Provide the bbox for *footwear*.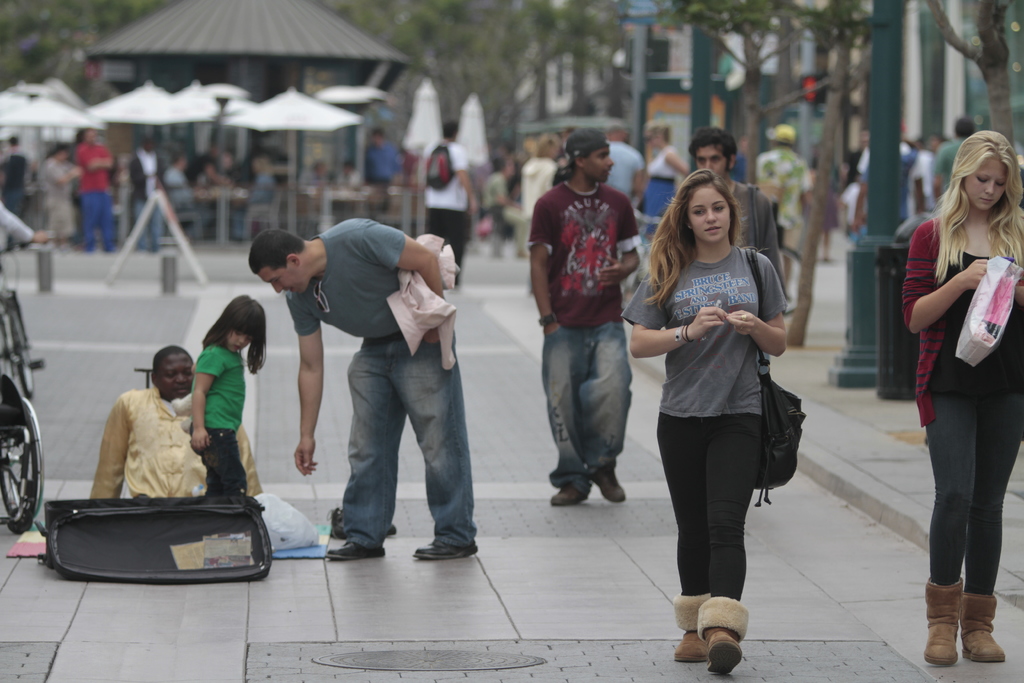
<box>325,536,380,557</box>.
